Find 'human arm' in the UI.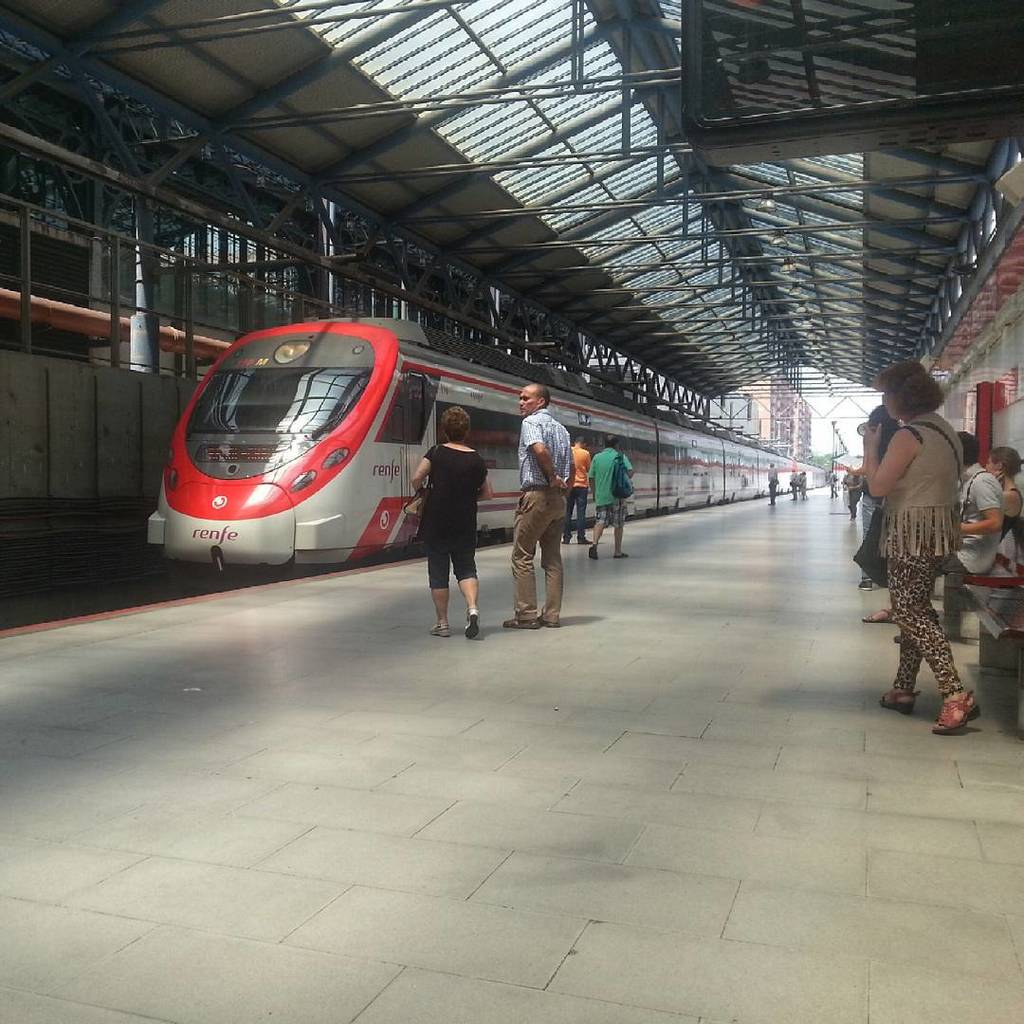
UI element at [404, 434, 434, 502].
